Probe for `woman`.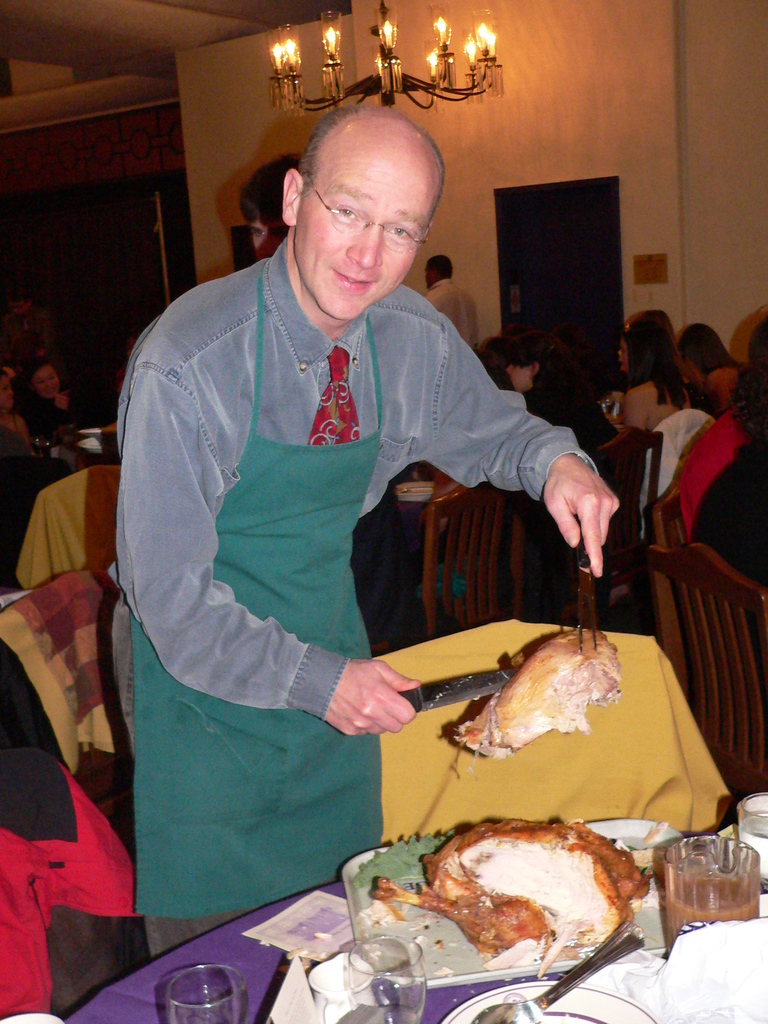
Probe result: region(0, 371, 42, 447).
